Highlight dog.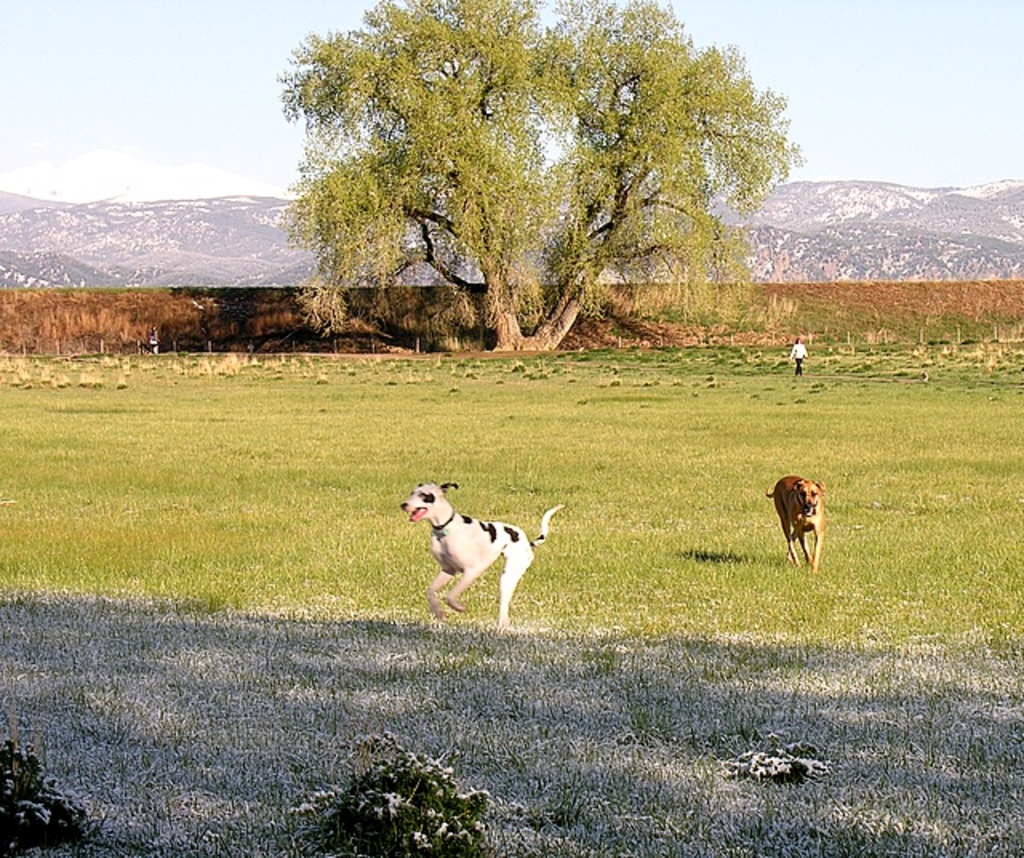
Highlighted region: BBox(395, 480, 571, 637).
